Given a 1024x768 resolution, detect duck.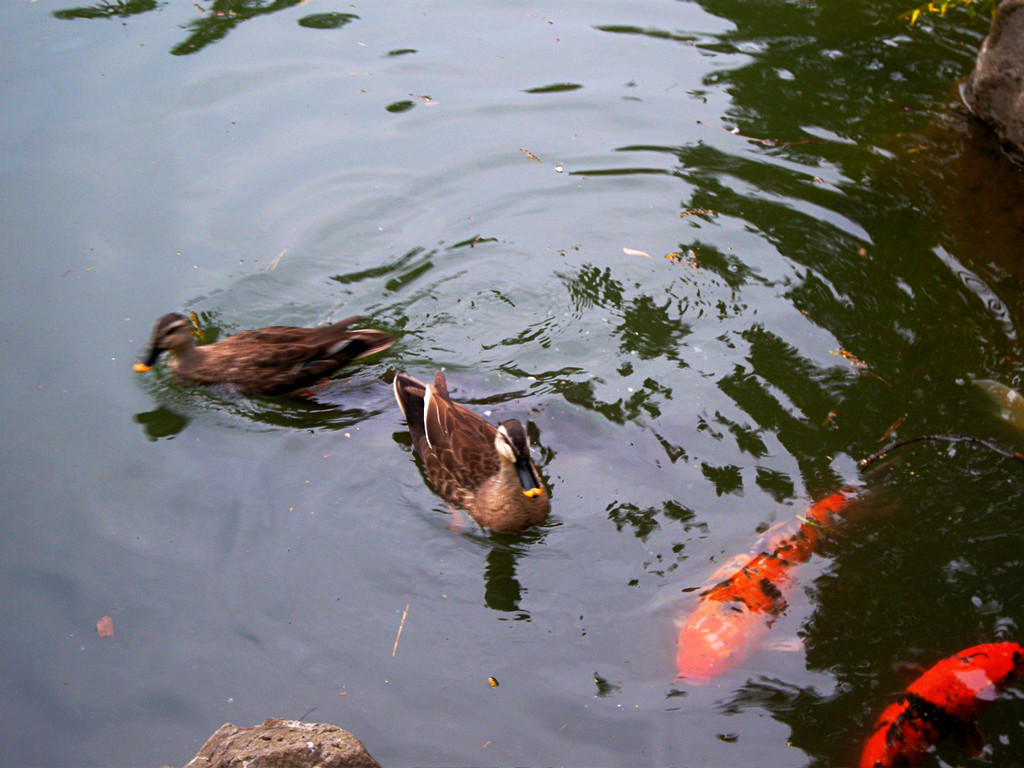
locate(133, 314, 403, 419).
